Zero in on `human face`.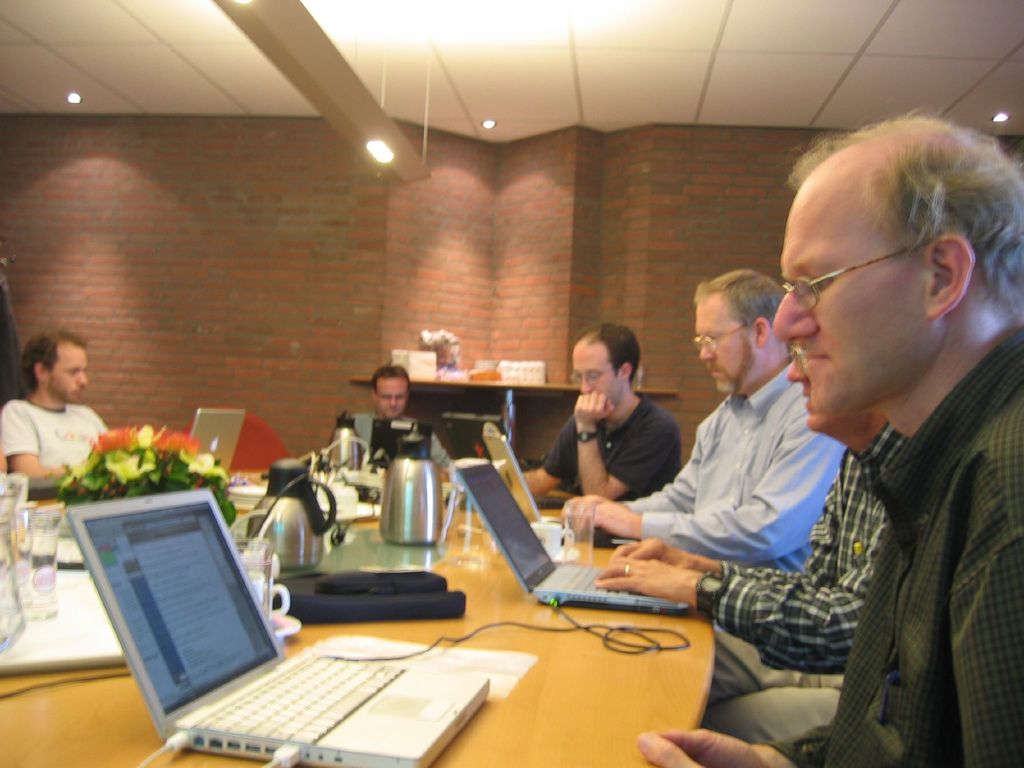
Zeroed in: 568/341/619/404.
